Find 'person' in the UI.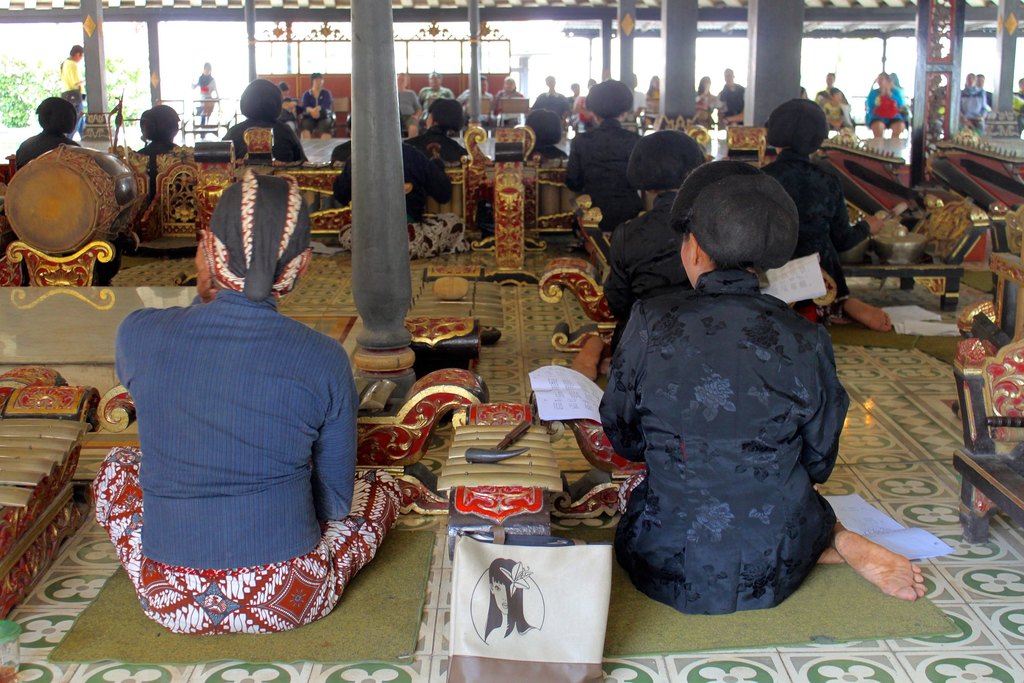
UI element at box(93, 165, 401, 638).
